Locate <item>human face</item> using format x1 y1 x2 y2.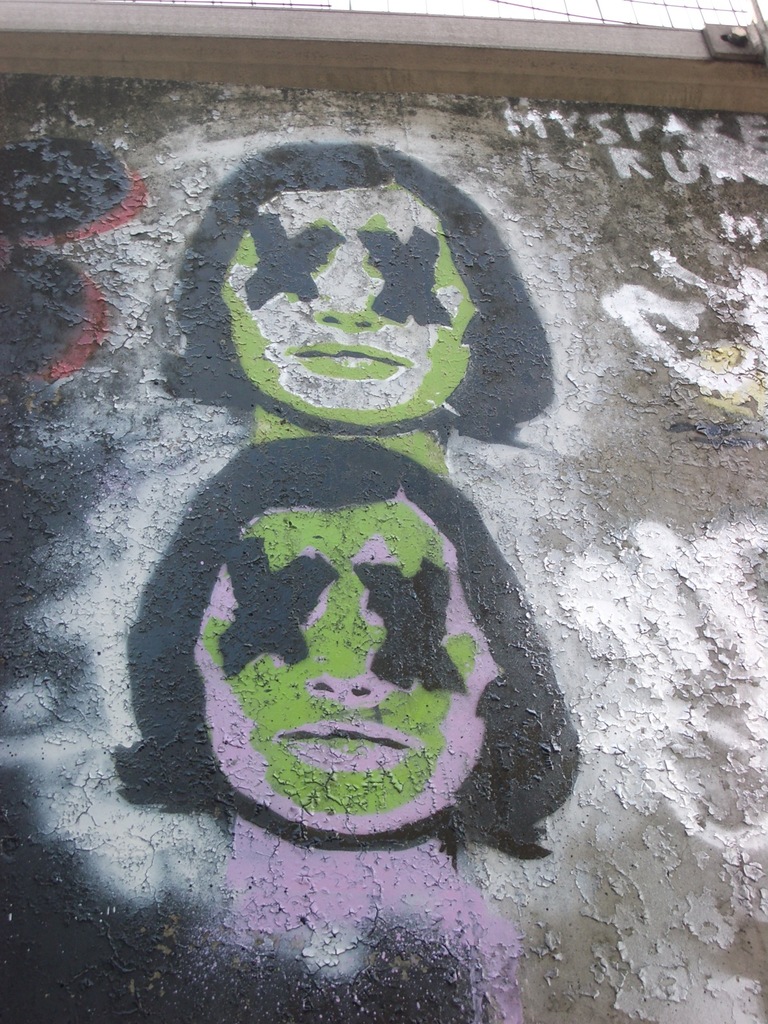
212 178 466 428.
